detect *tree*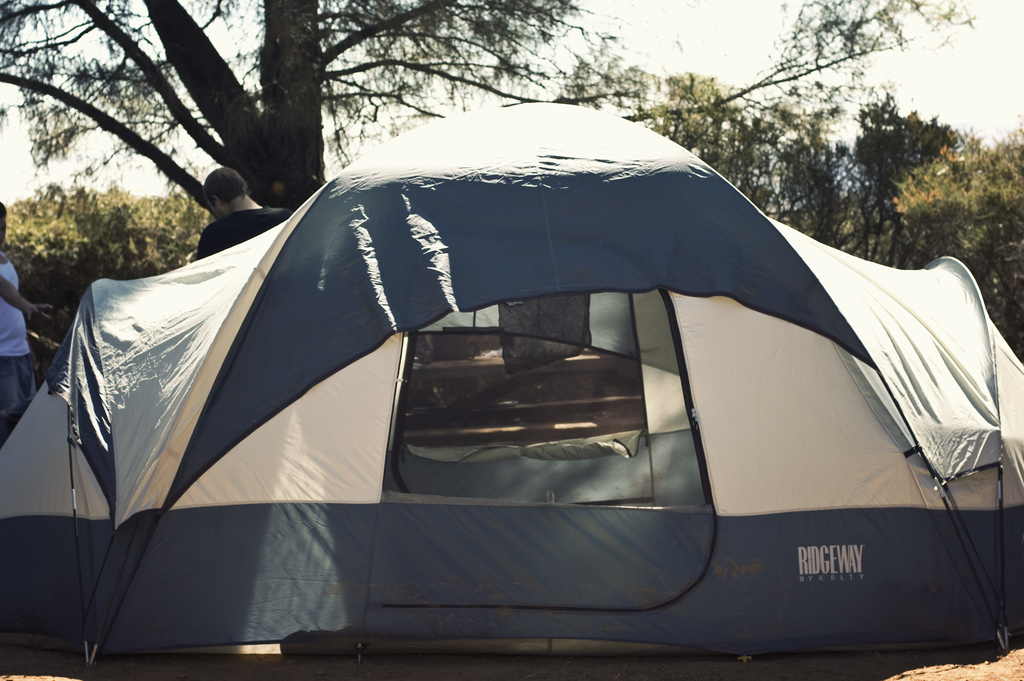
bbox(0, 3, 645, 214)
